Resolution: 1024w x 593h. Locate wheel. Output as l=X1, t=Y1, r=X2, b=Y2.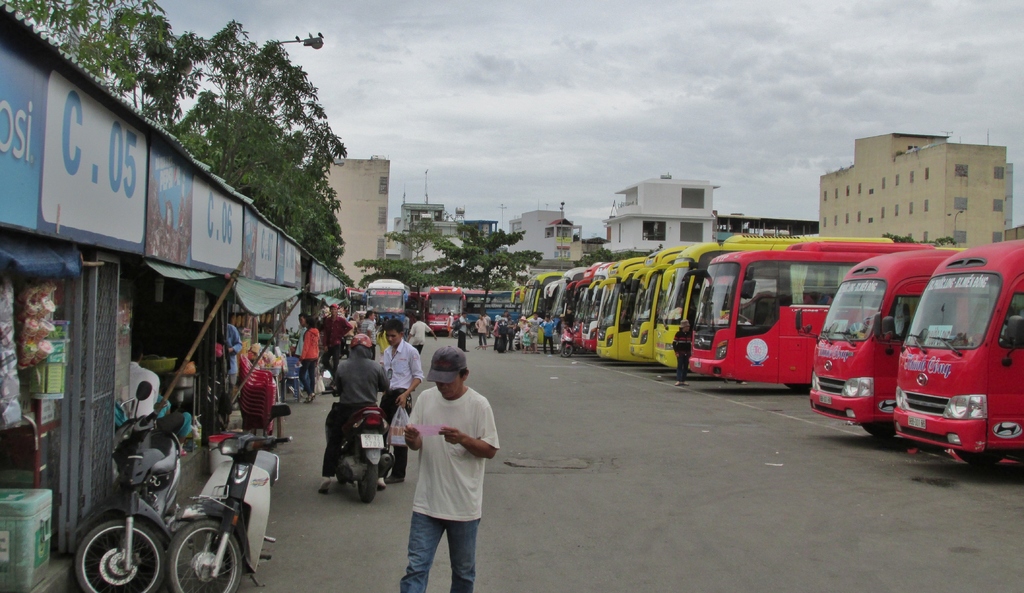
l=359, t=462, r=378, b=506.
